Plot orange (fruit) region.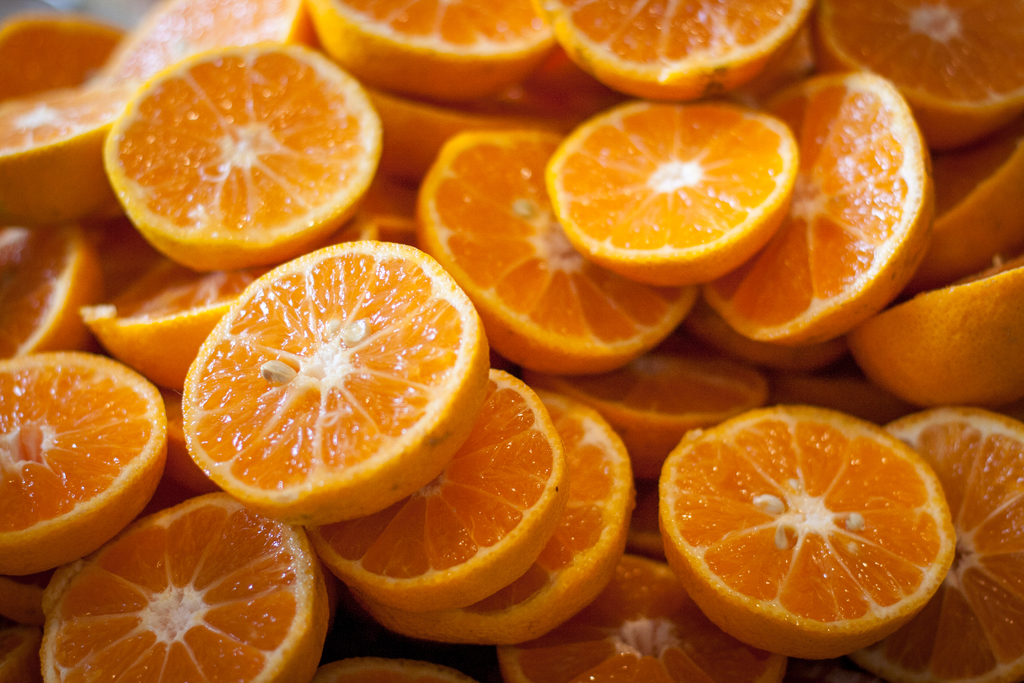
Plotted at <box>413,134,696,374</box>.
